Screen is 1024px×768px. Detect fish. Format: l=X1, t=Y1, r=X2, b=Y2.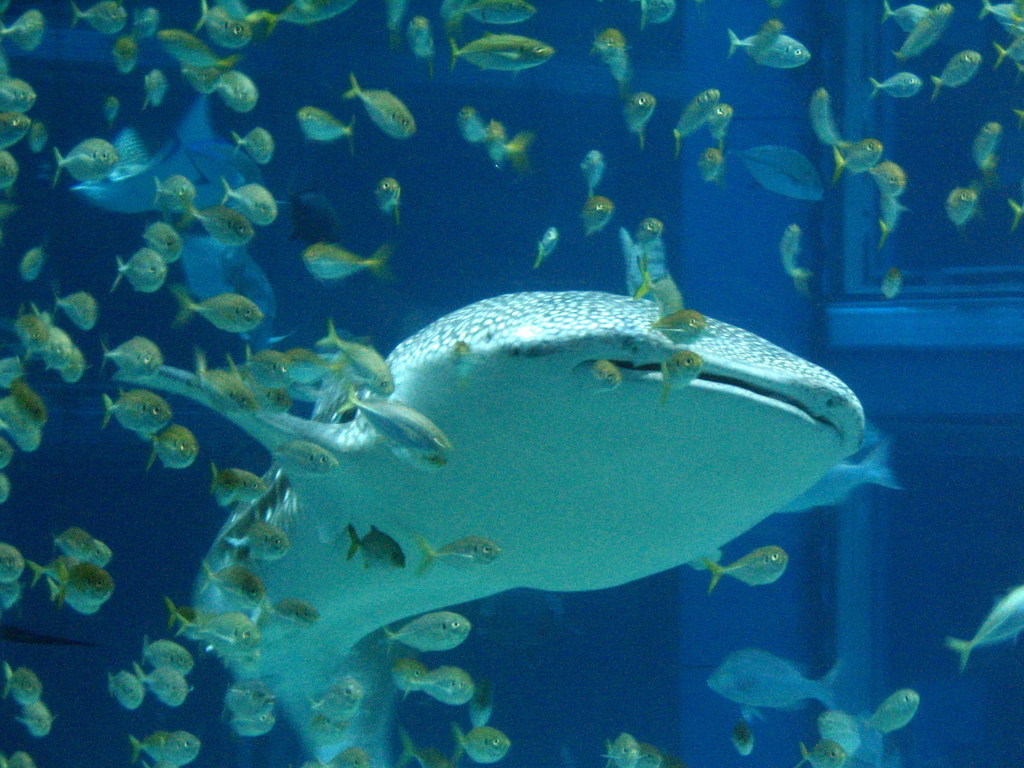
l=223, t=522, r=301, b=567.
